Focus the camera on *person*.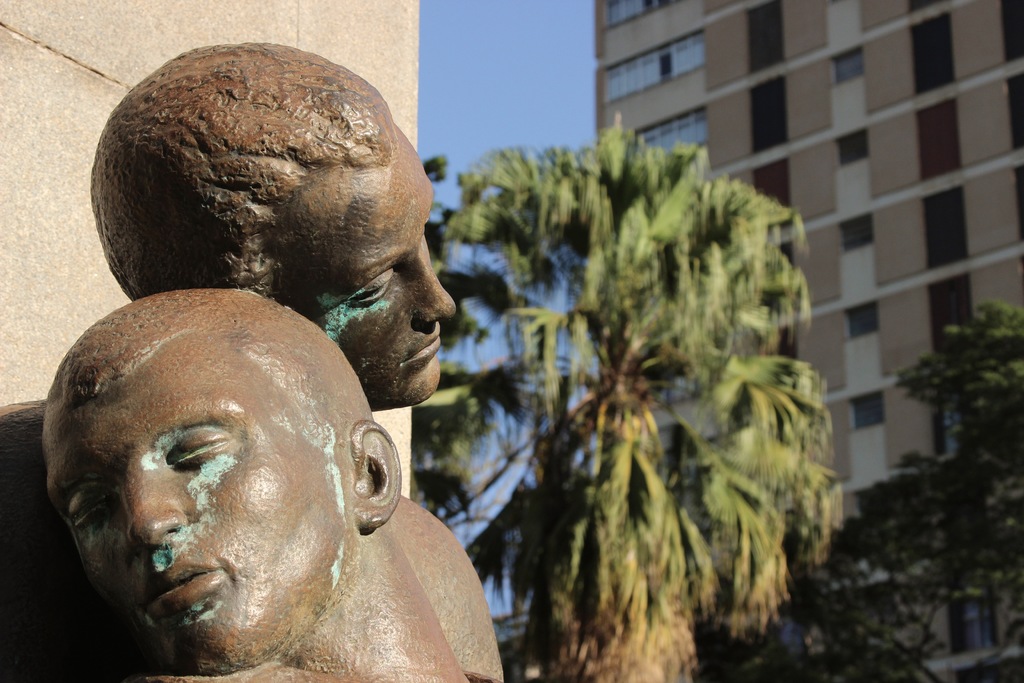
Focus region: [45,282,471,682].
